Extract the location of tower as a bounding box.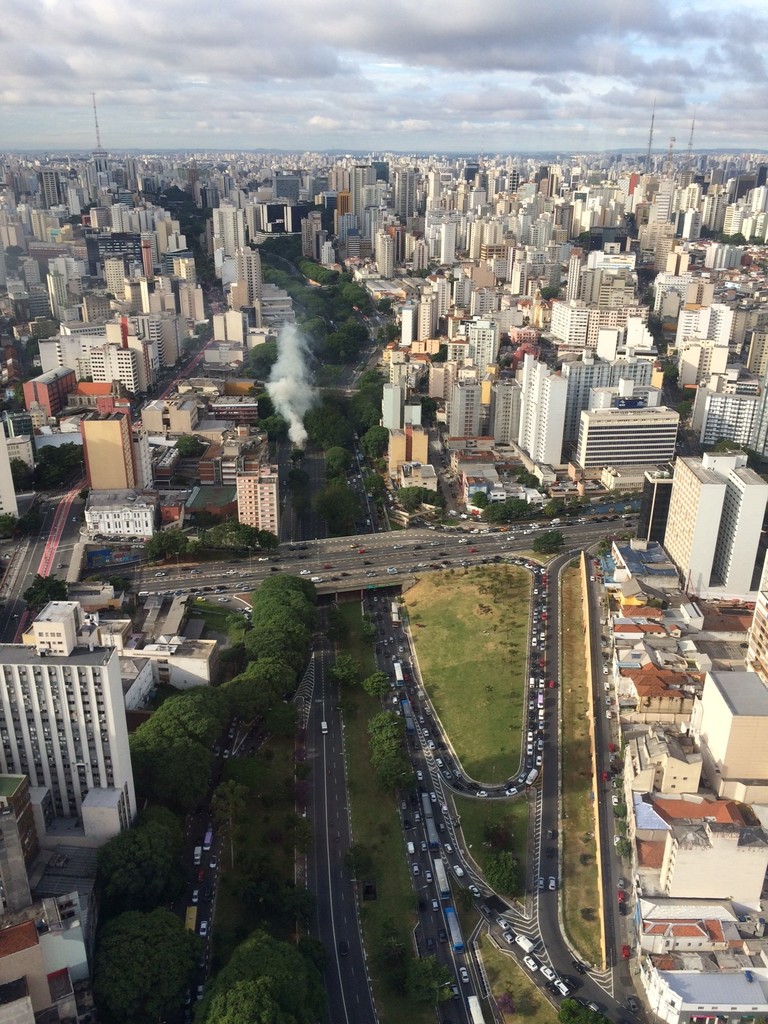
x1=12 y1=614 x2=134 y2=854.
